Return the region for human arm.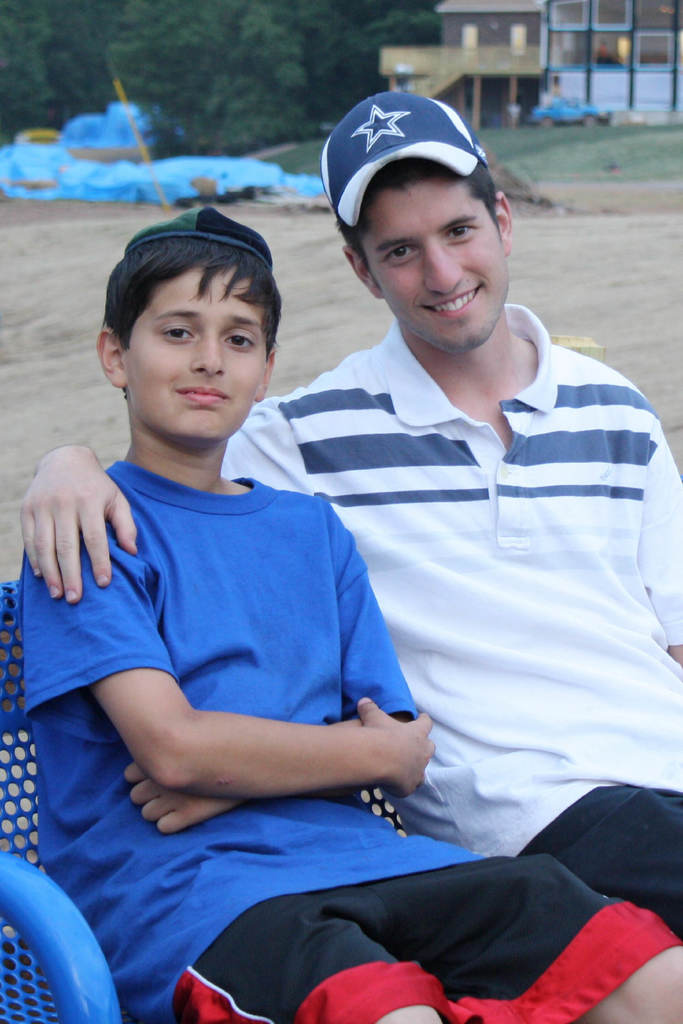
<box>87,588,424,846</box>.
